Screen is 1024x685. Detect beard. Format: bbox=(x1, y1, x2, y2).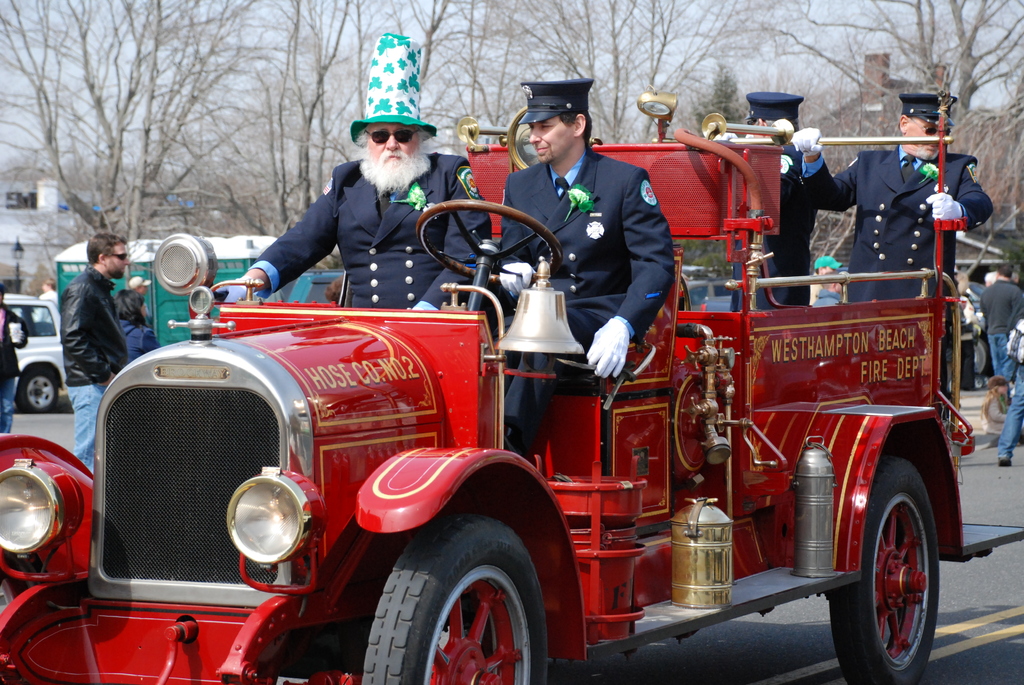
bbox=(106, 262, 123, 281).
